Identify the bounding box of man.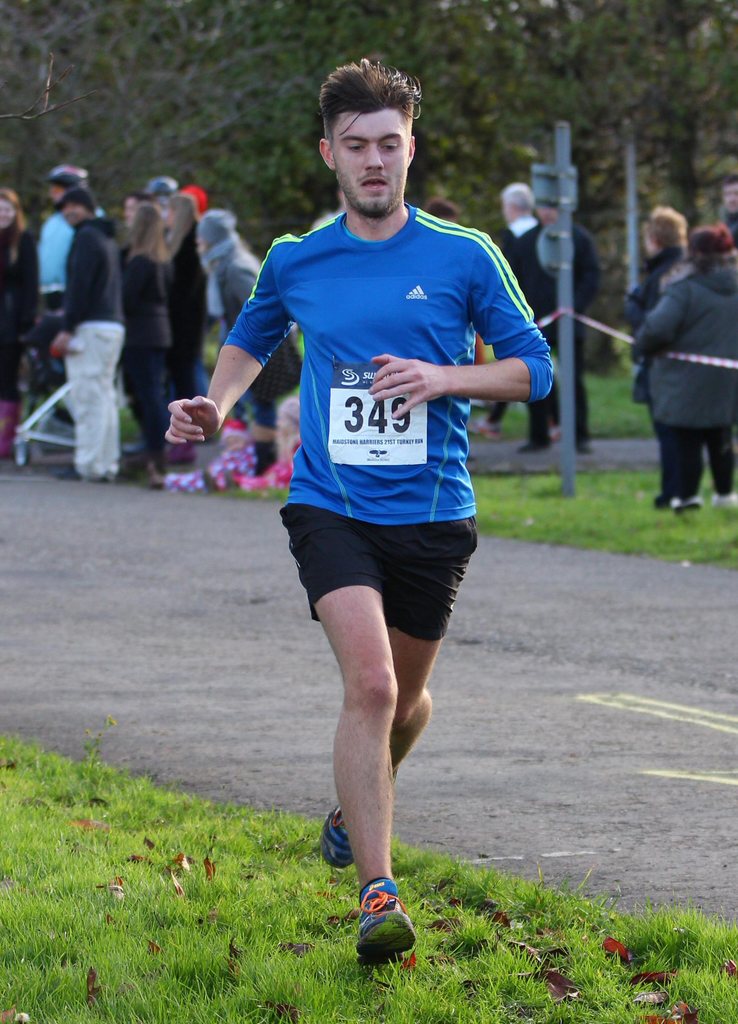
492/175/543/459.
